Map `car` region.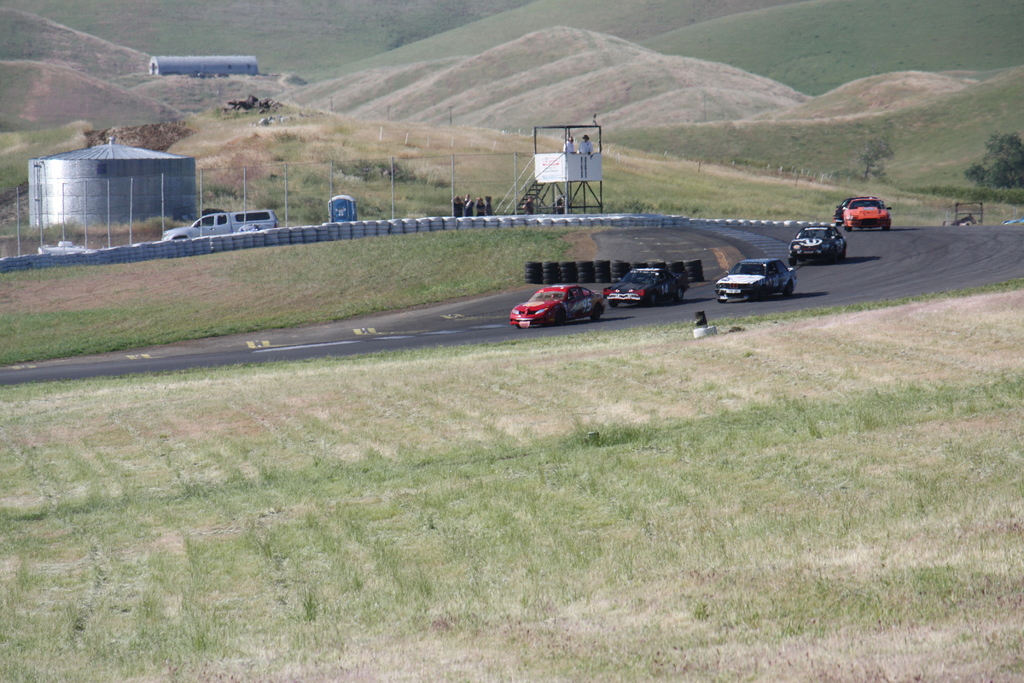
Mapped to [606,267,692,304].
